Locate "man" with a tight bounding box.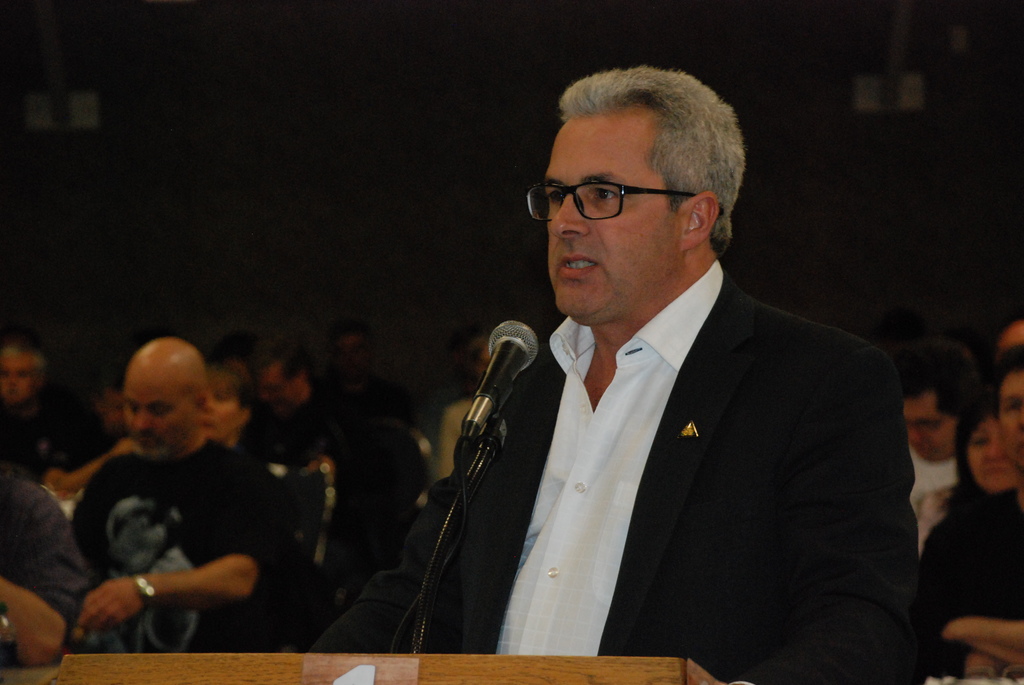
bbox=[41, 371, 138, 492].
